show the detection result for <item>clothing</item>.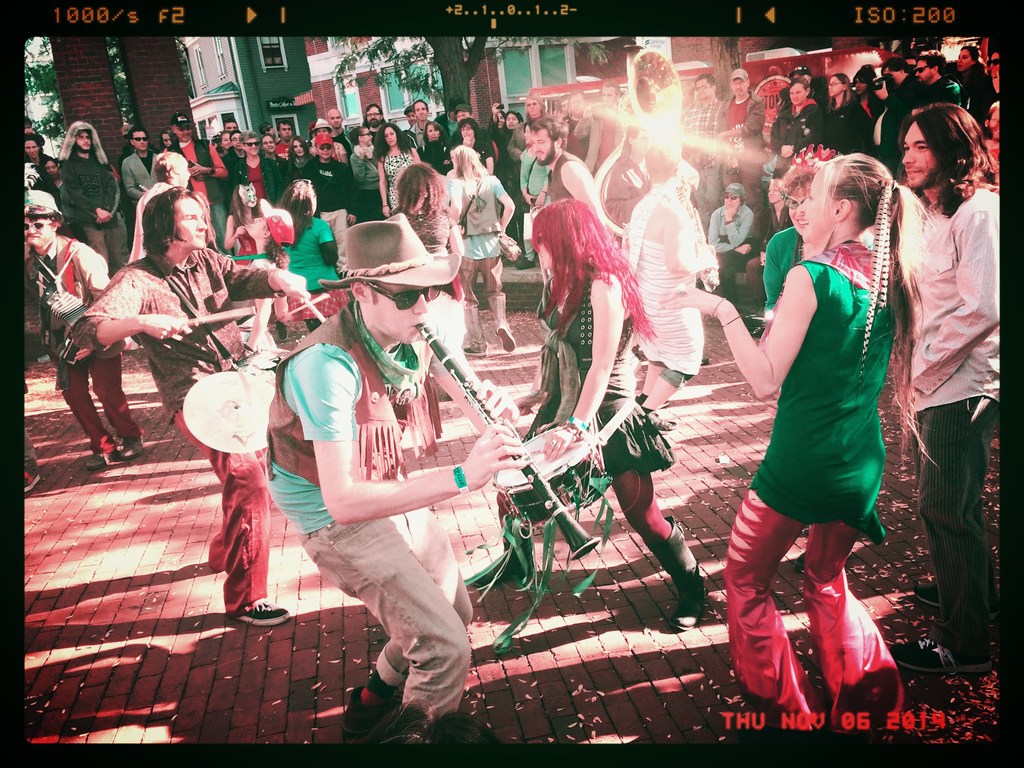
[884, 73, 921, 165].
